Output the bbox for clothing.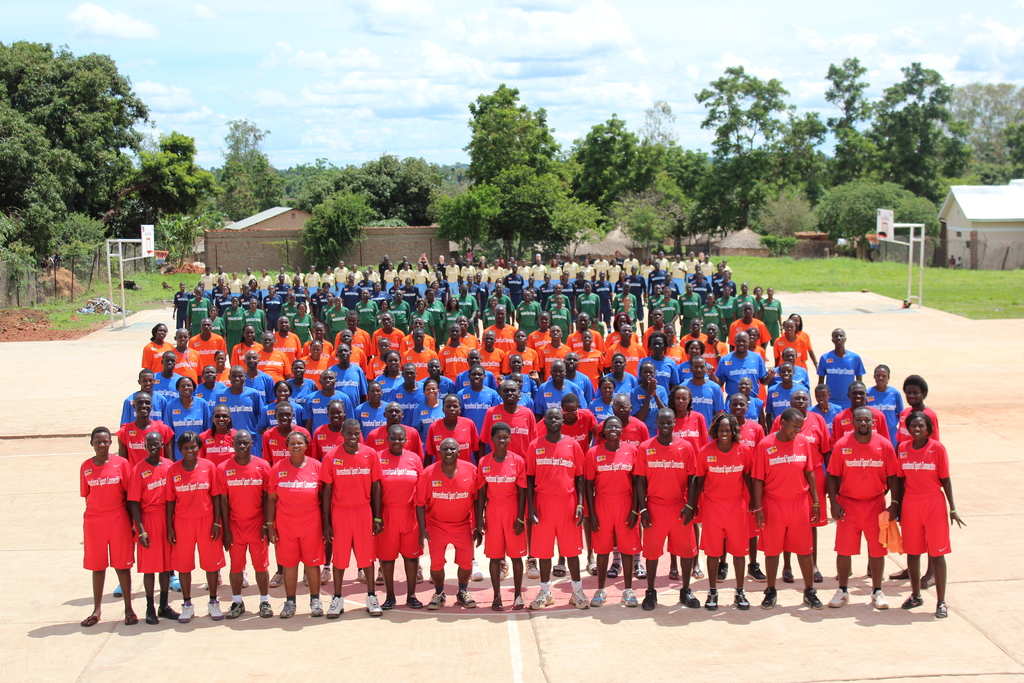
<bbox>737, 297, 760, 319</bbox>.
